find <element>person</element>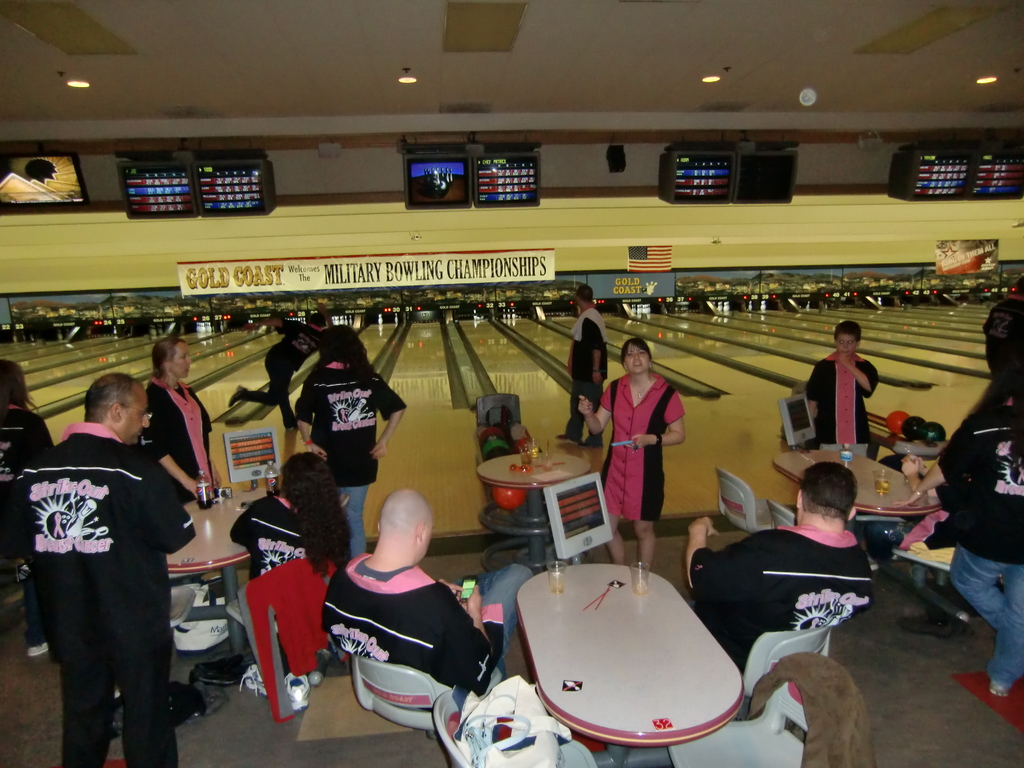
<region>224, 306, 333, 451</region>
